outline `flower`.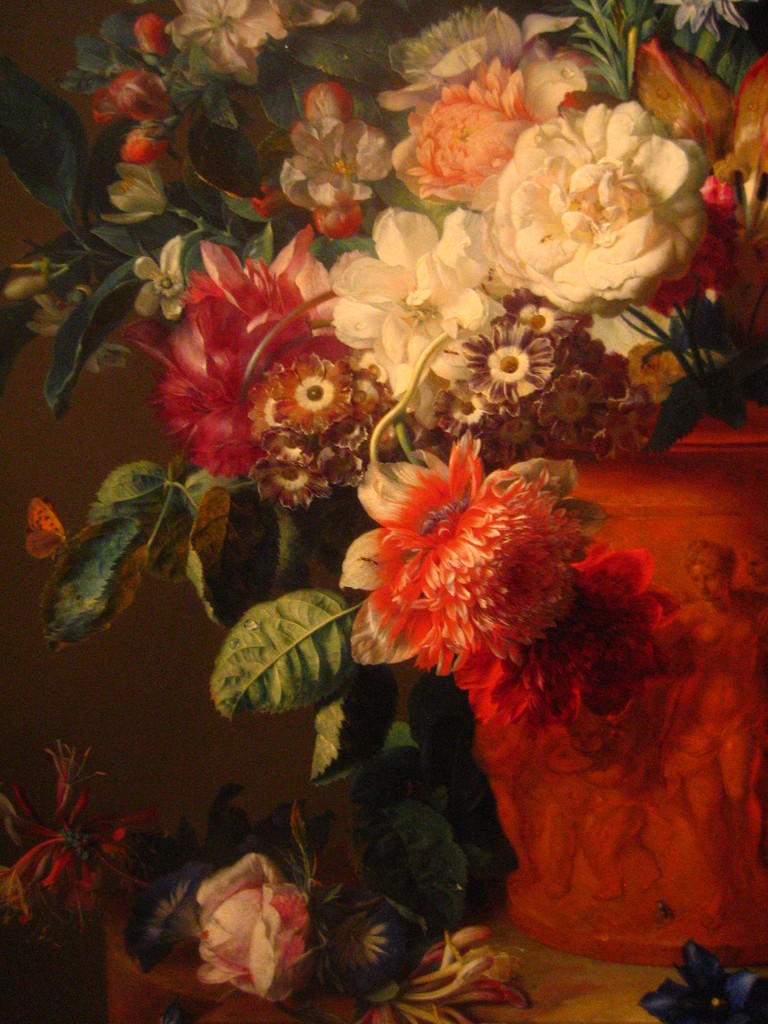
Outline: pyautogui.locateOnScreen(477, 102, 707, 312).
